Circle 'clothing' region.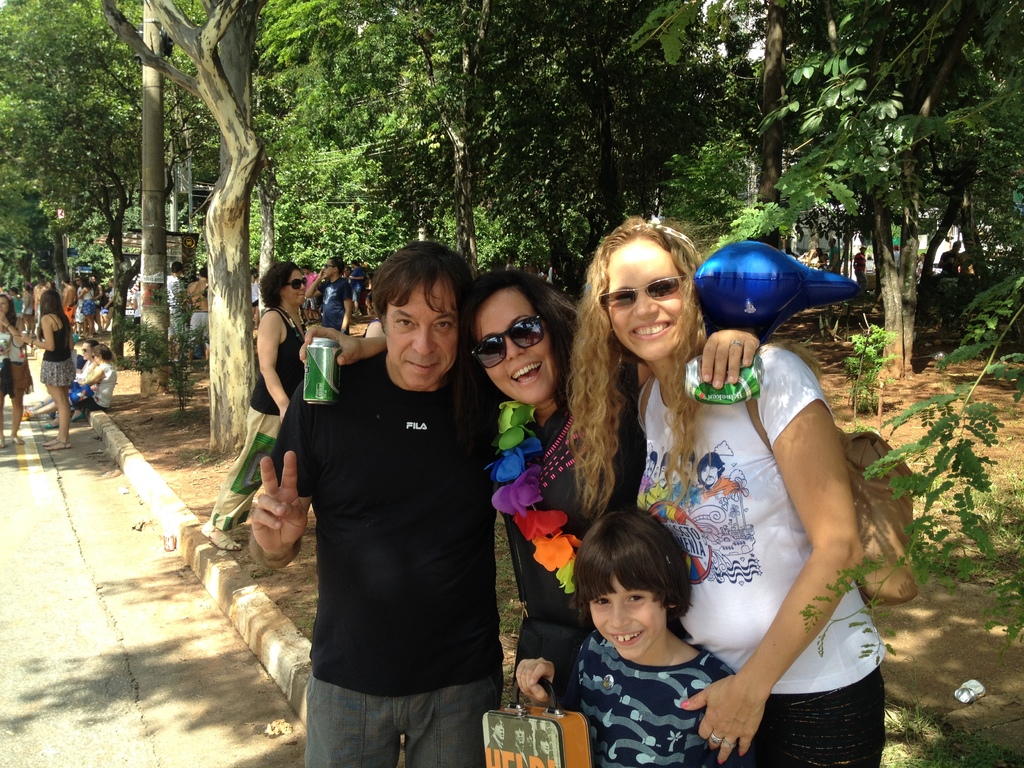
Region: 130,285,139,355.
